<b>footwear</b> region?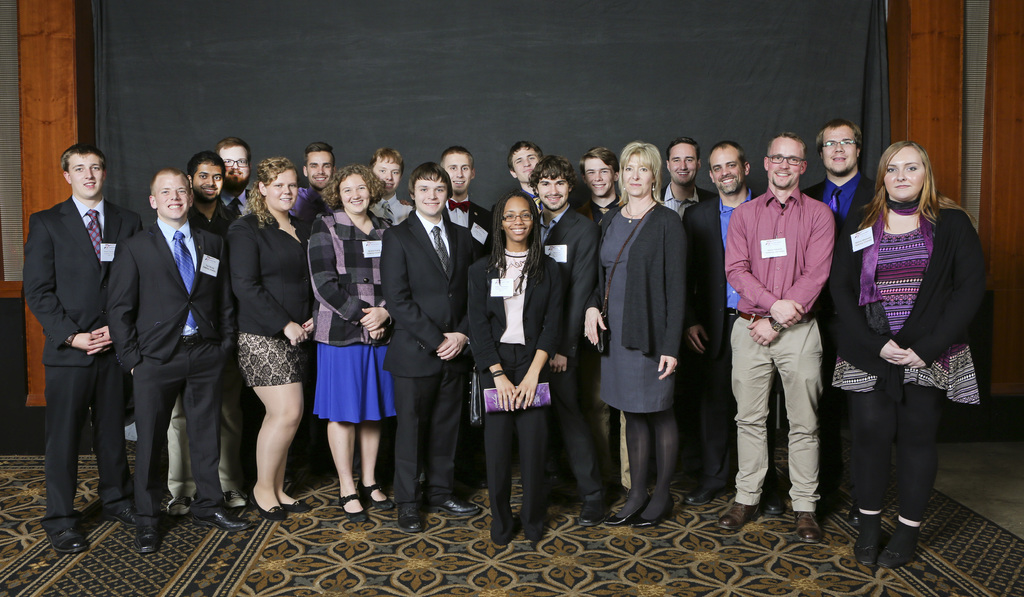
Rect(877, 529, 916, 570)
